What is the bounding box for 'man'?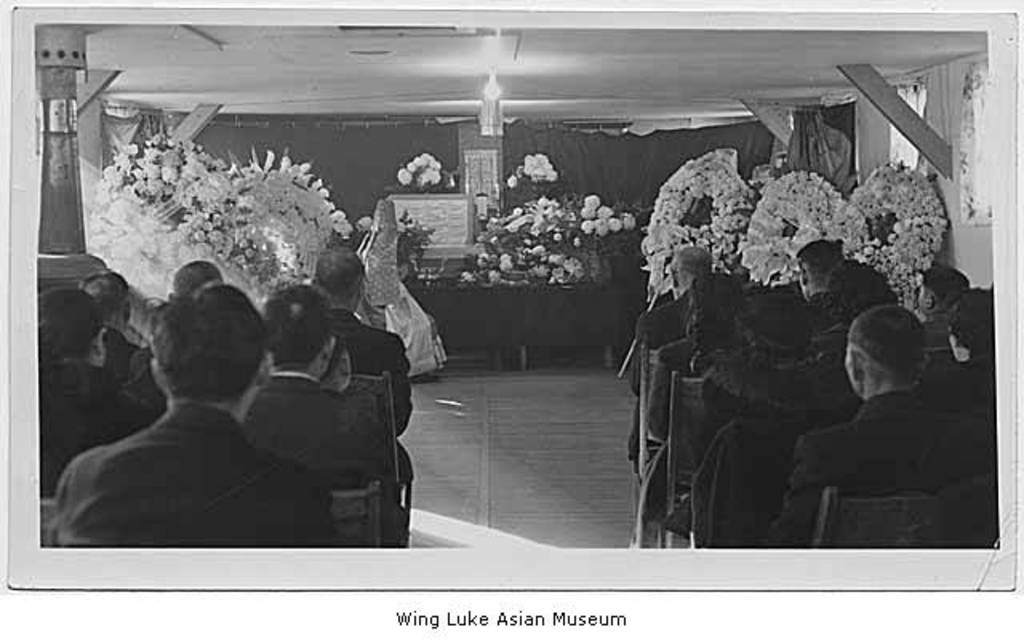
814:256:898:360.
